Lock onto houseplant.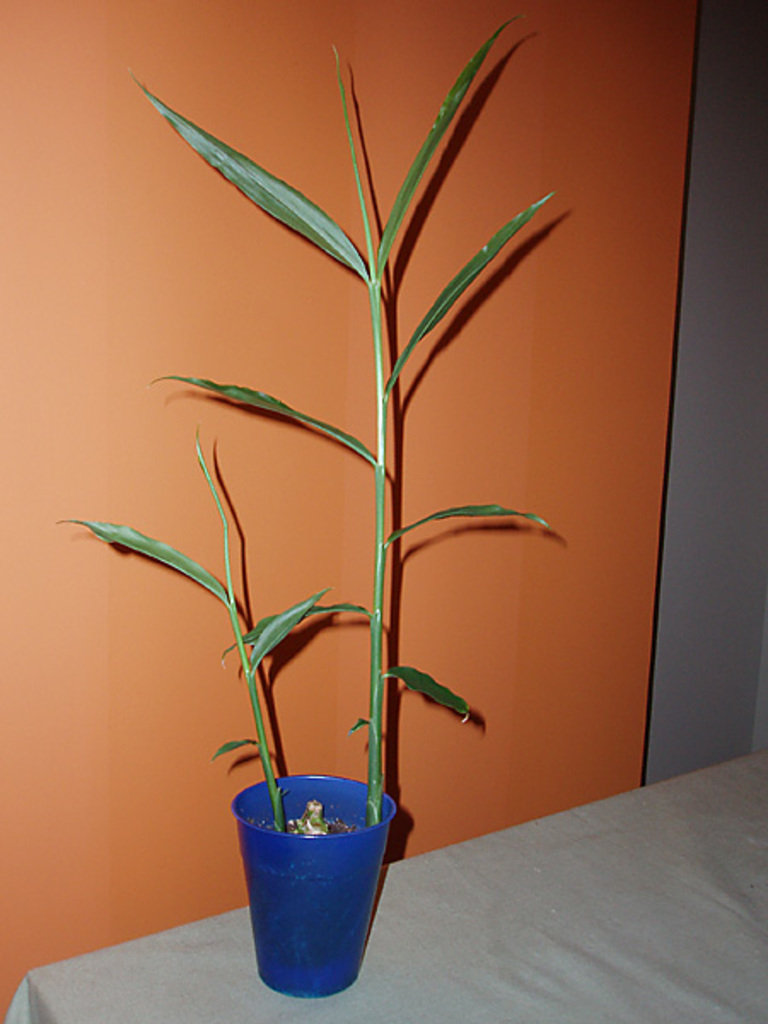
Locked: crop(90, 26, 599, 1012).
